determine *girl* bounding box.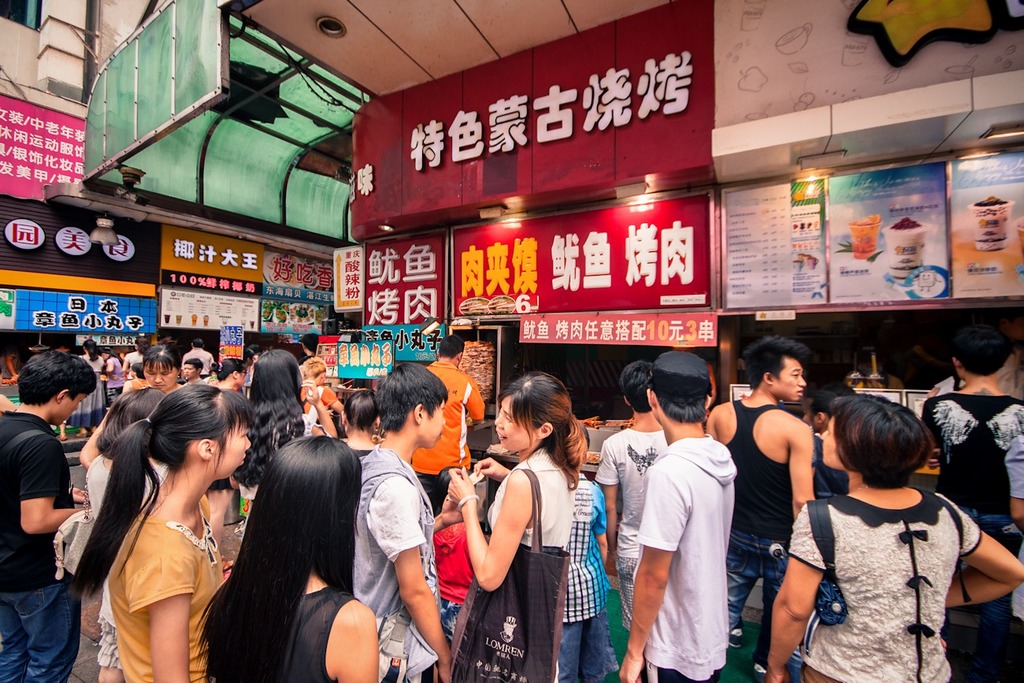
Determined: 191:435:377:682.
